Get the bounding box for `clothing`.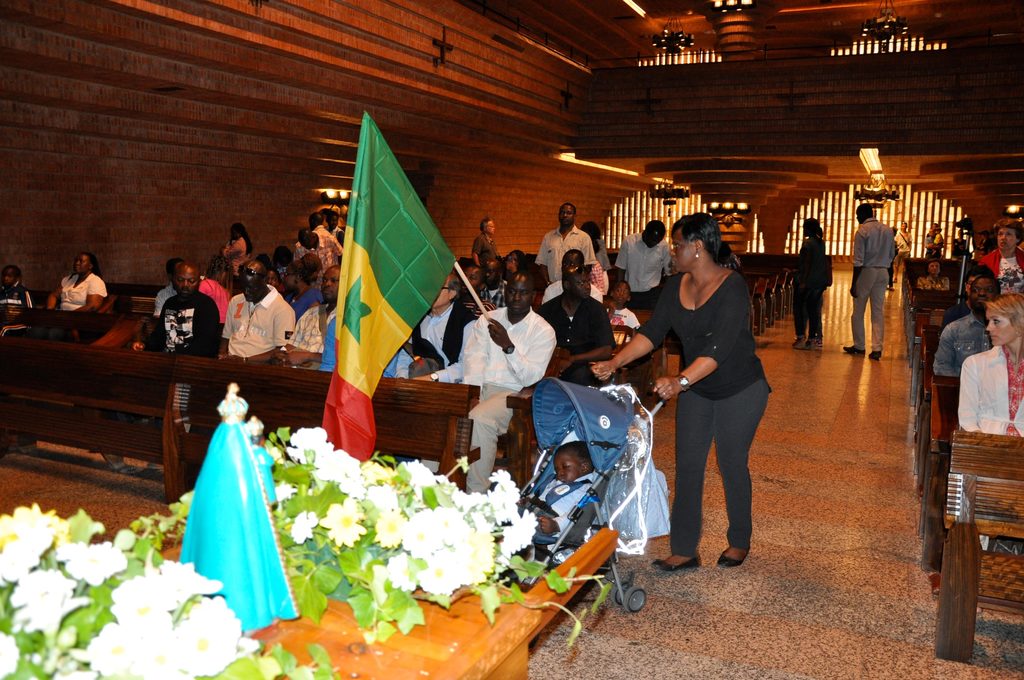
BBox(936, 236, 941, 244).
